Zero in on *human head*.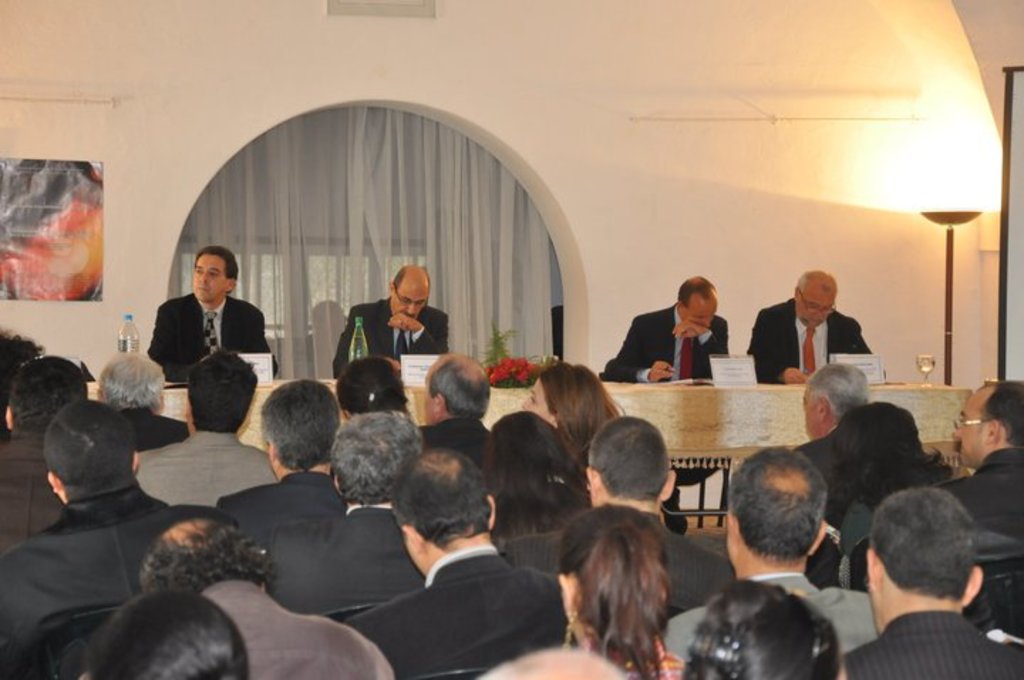
Zeroed in: bbox(4, 349, 88, 424).
